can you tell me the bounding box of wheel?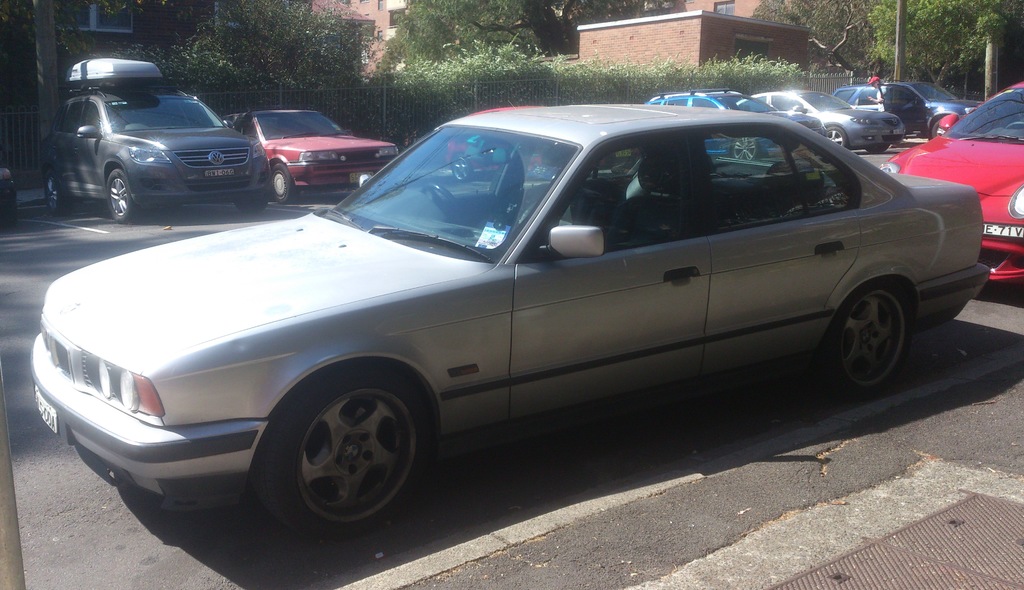
locate(255, 363, 440, 541).
